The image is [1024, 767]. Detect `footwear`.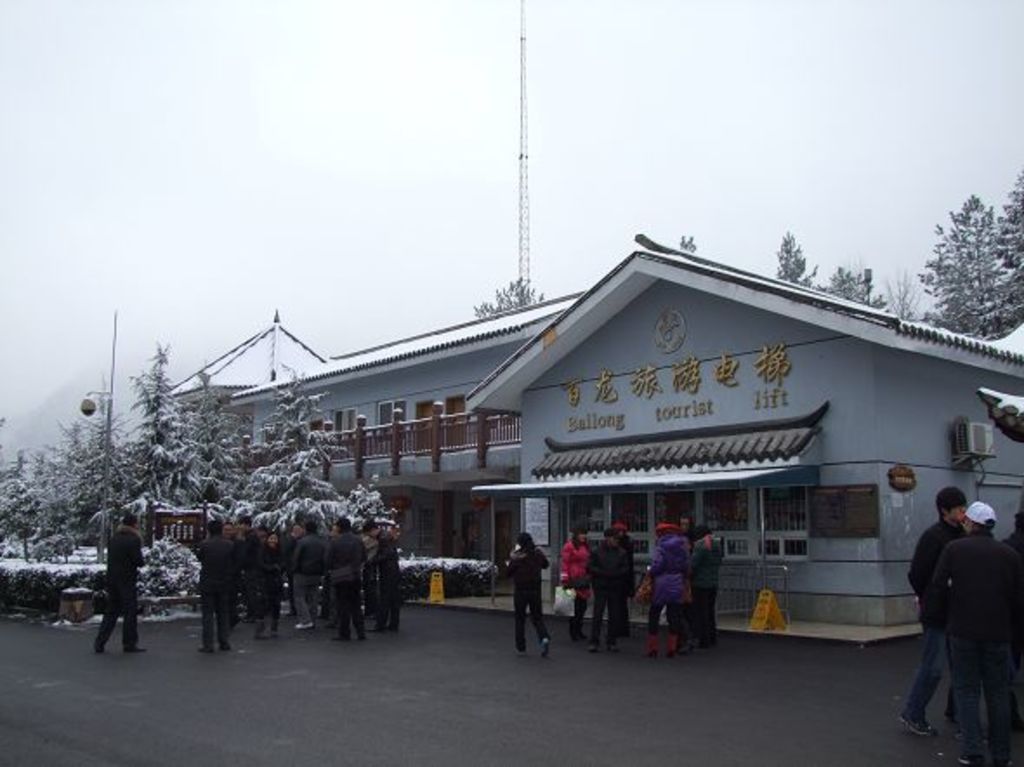
Detection: 517/644/526/652.
